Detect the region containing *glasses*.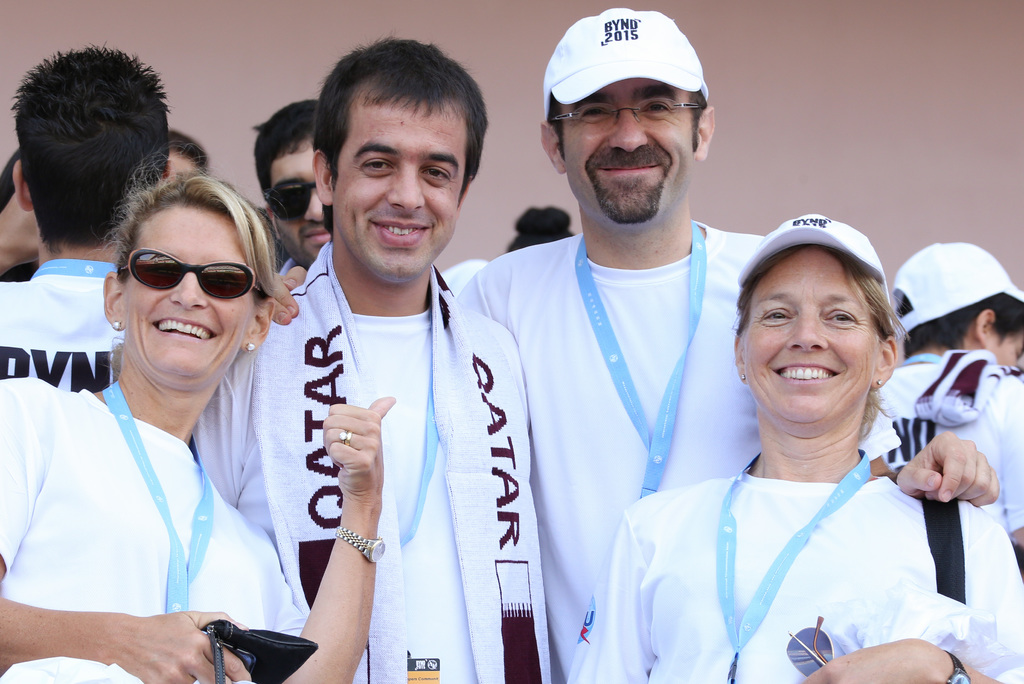
266, 183, 319, 227.
